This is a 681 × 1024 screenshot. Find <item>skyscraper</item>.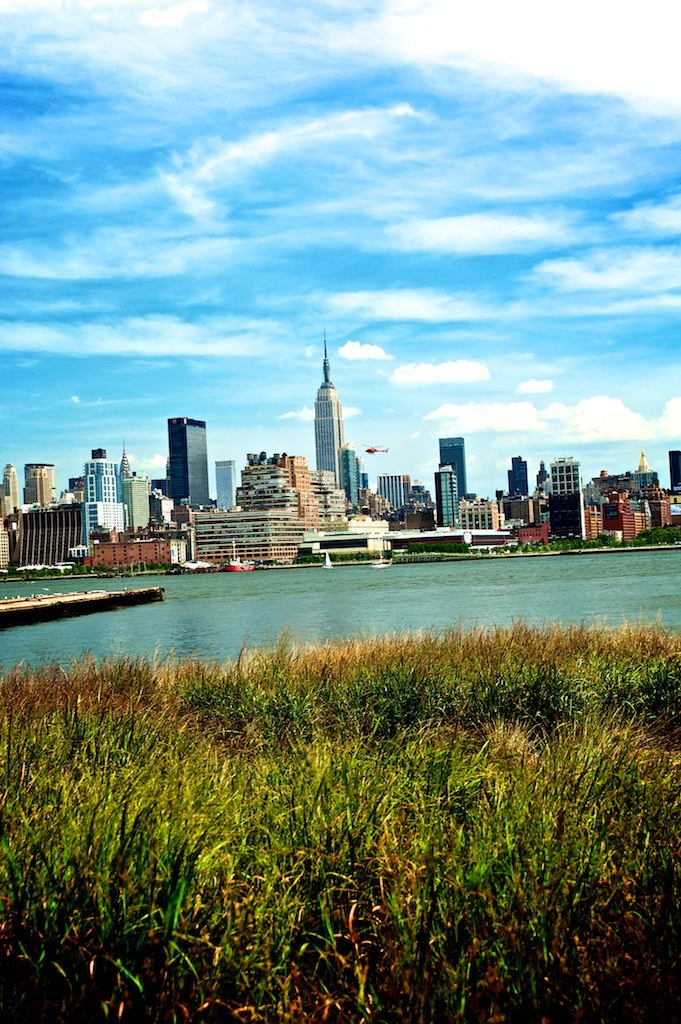
Bounding box: 165,411,209,503.
